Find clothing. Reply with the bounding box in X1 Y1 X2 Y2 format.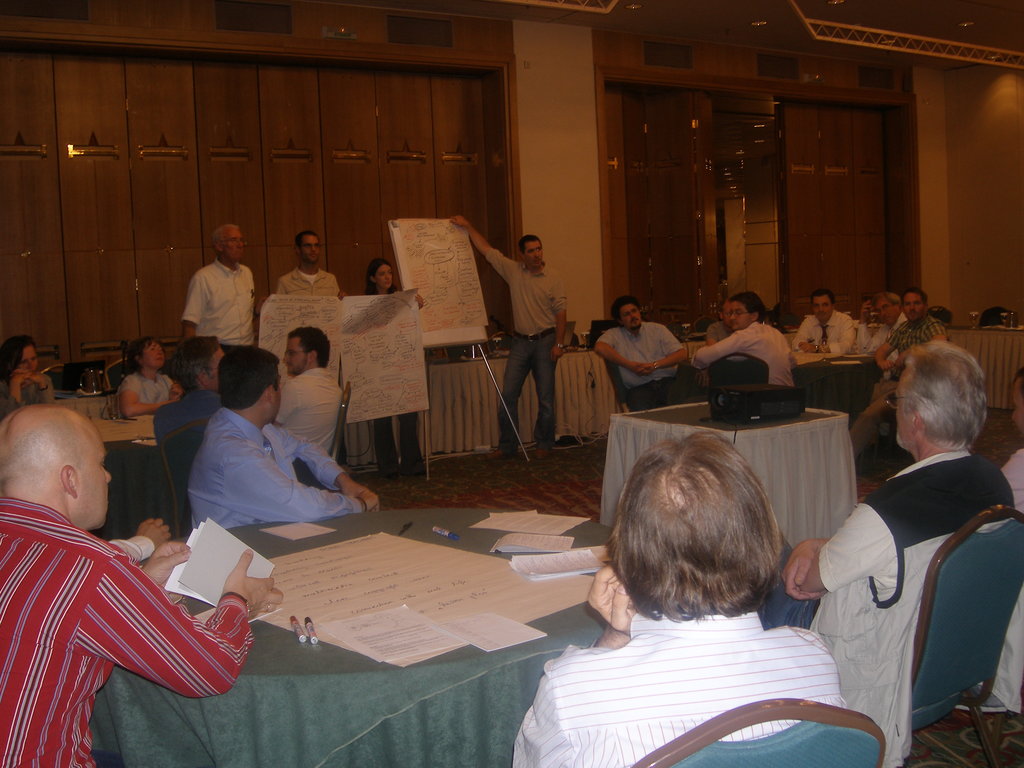
367 410 427 476.
